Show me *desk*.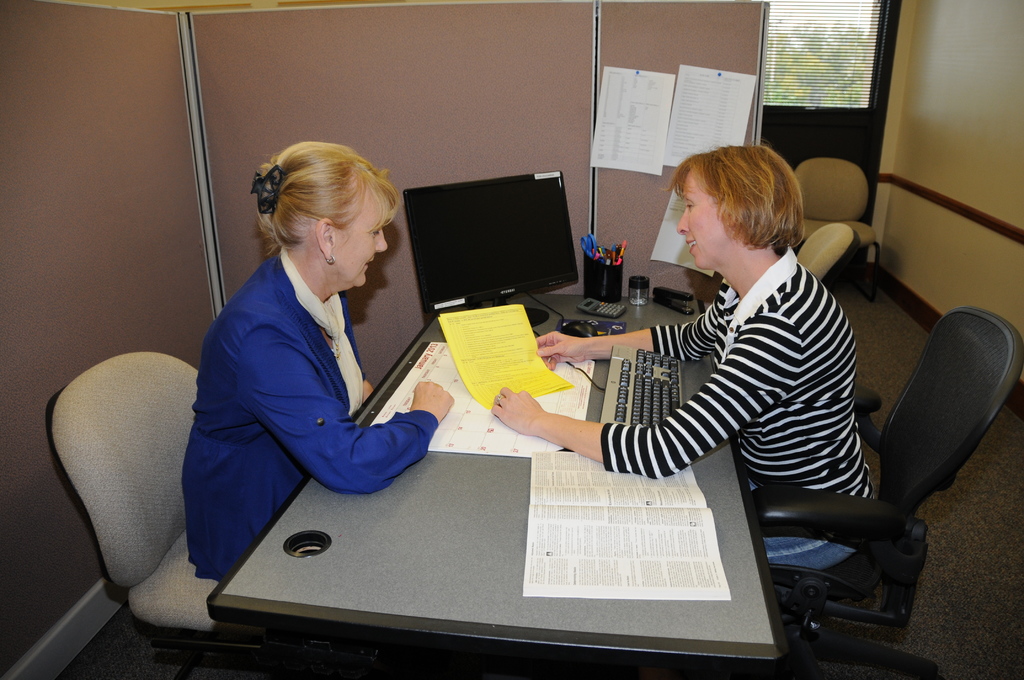
*desk* is here: [x1=206, y1=290, x2=783, y2=679].
